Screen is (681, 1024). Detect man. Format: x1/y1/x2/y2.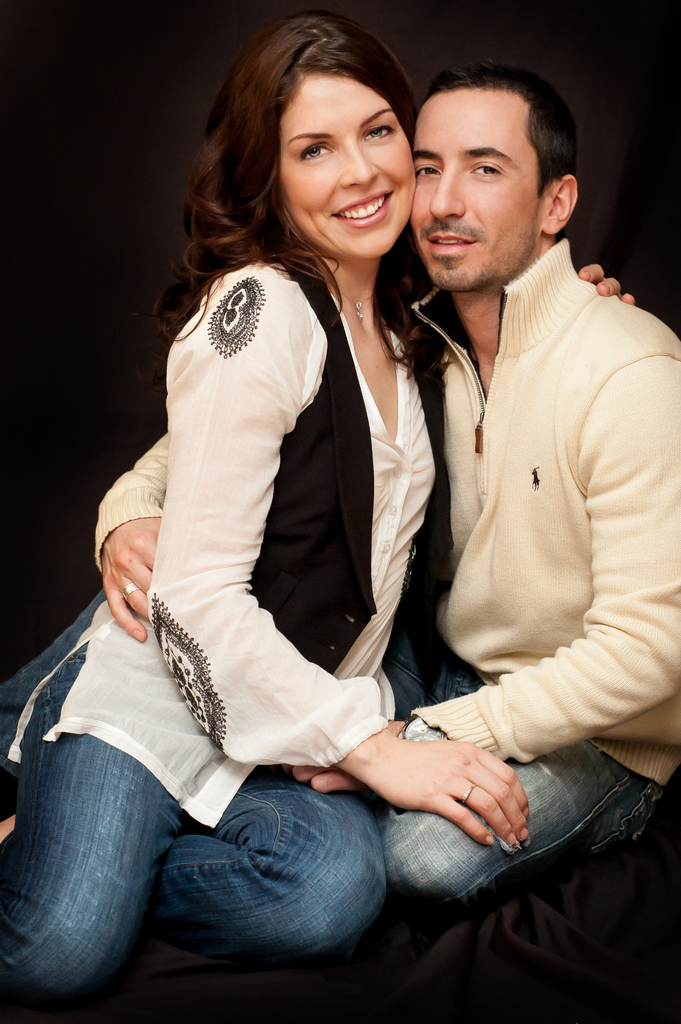
356/34/663/972.
